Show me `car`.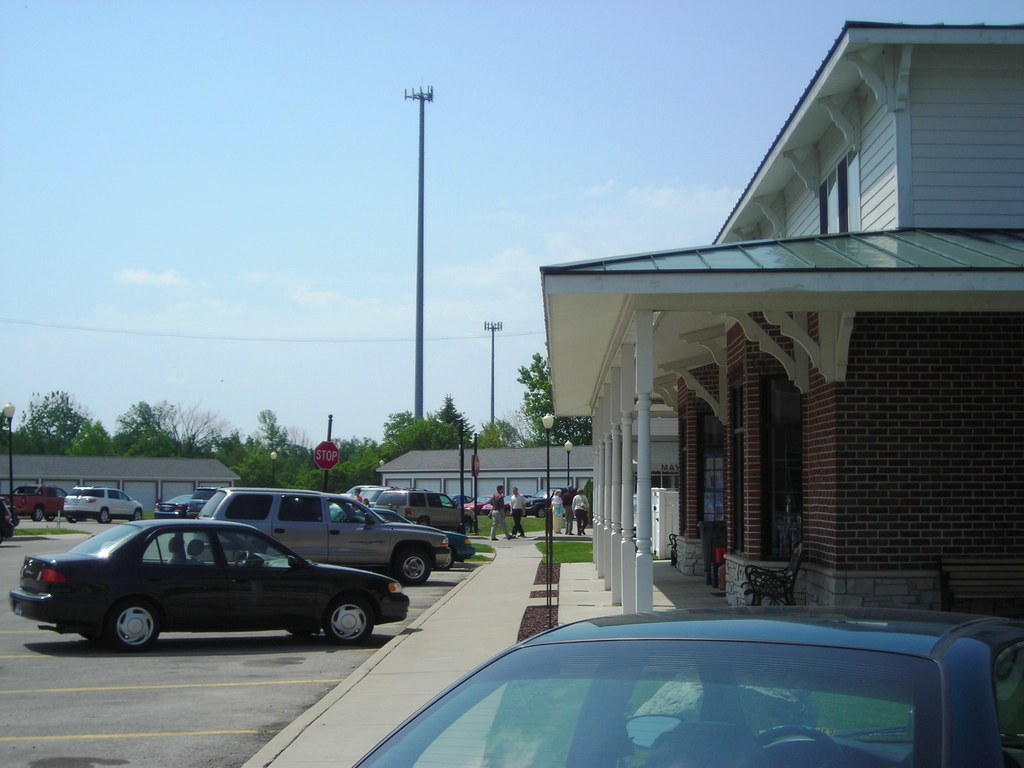
`car` is here: BBox(62, 486, 141, 519).
